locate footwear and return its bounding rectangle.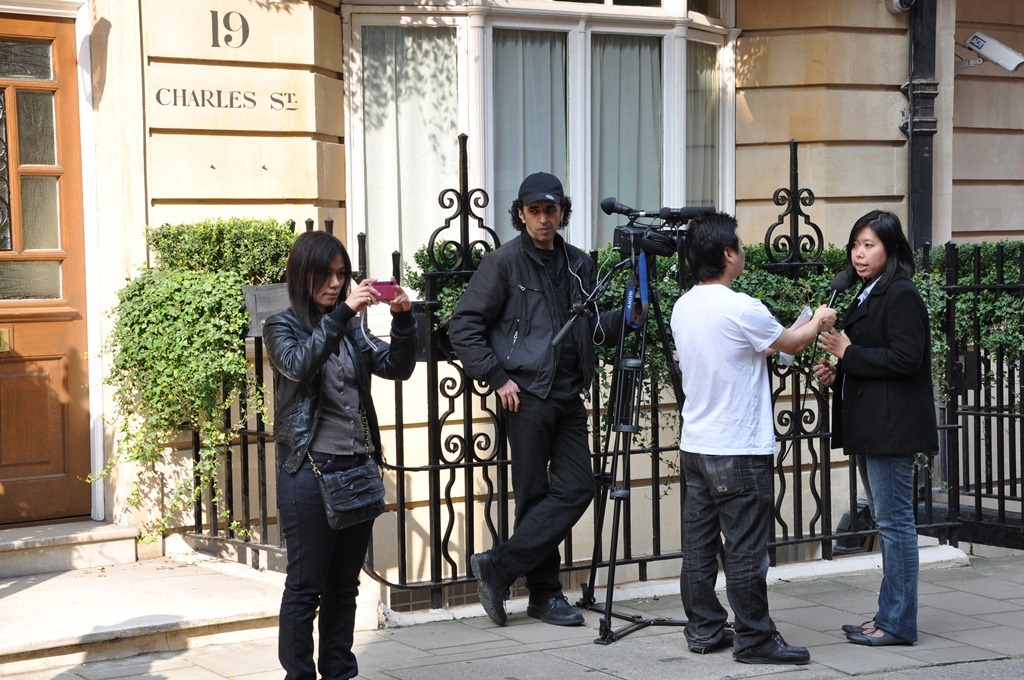
select_region(849, 627, 912, 648).
